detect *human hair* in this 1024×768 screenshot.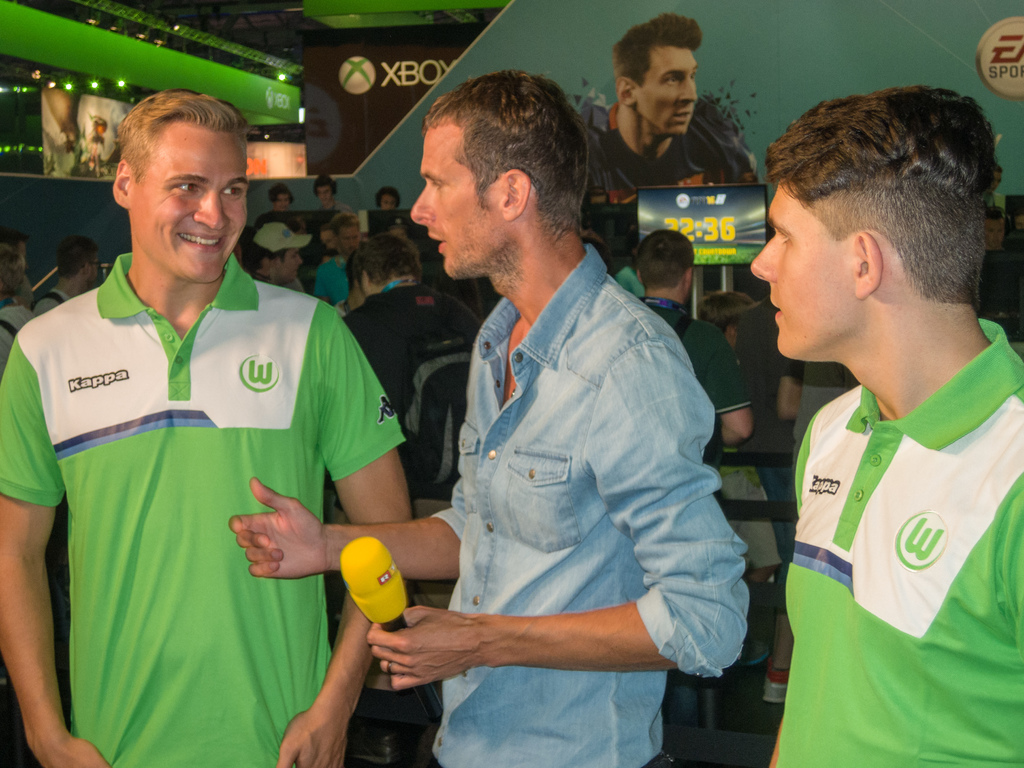
Detection: [left=351, top=231, right=423, bottom=287].
